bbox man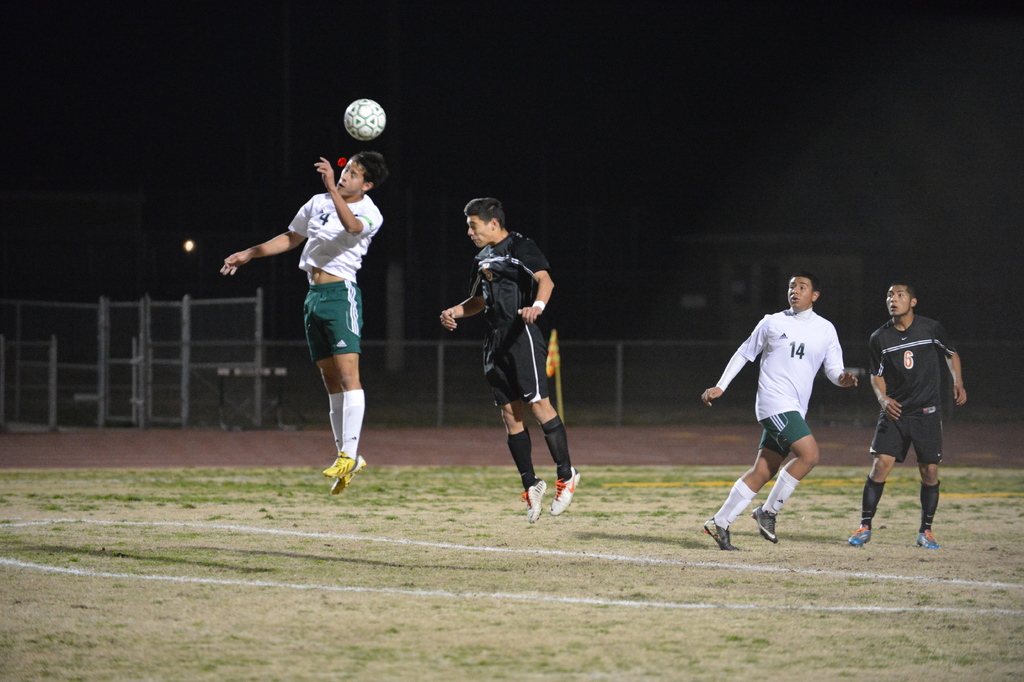
pyautogui.locateOnScreen(847, 282, 965, 554)
